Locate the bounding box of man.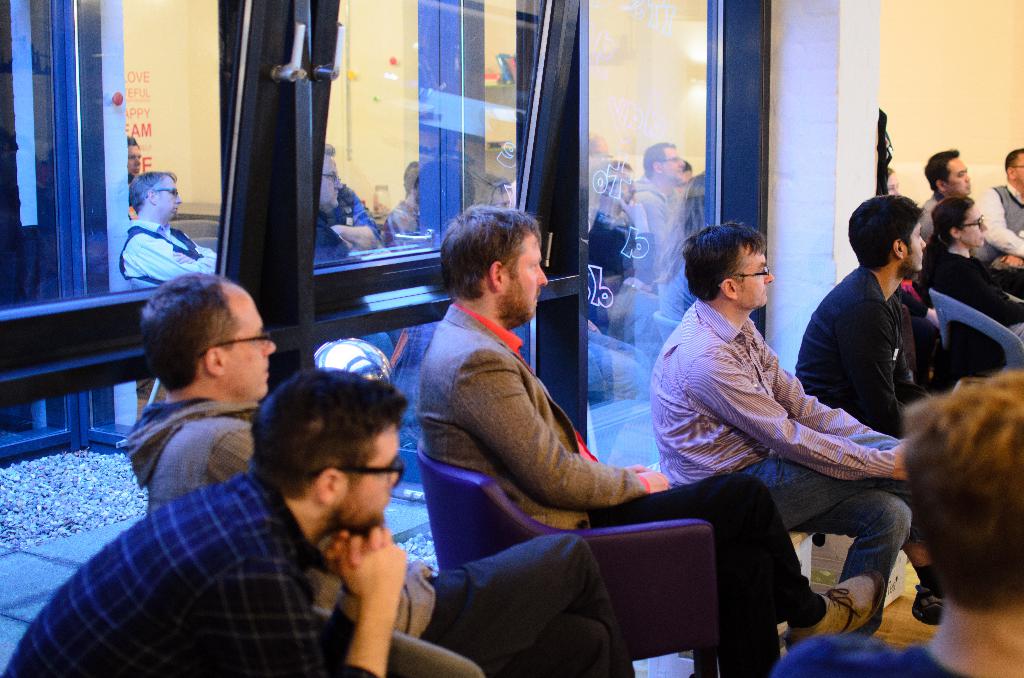
Bounding box: [x1=797, y1=191, x2=929, y2=441].
